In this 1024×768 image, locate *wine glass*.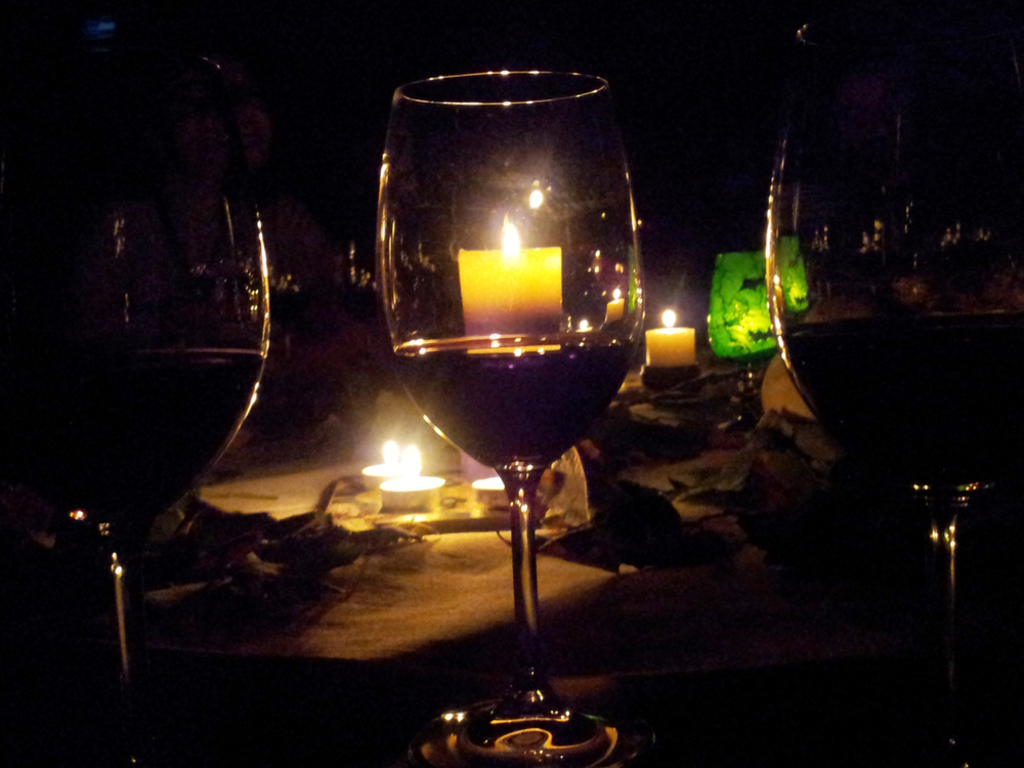
Bounding box: rect(4, 28, 276, 767).
